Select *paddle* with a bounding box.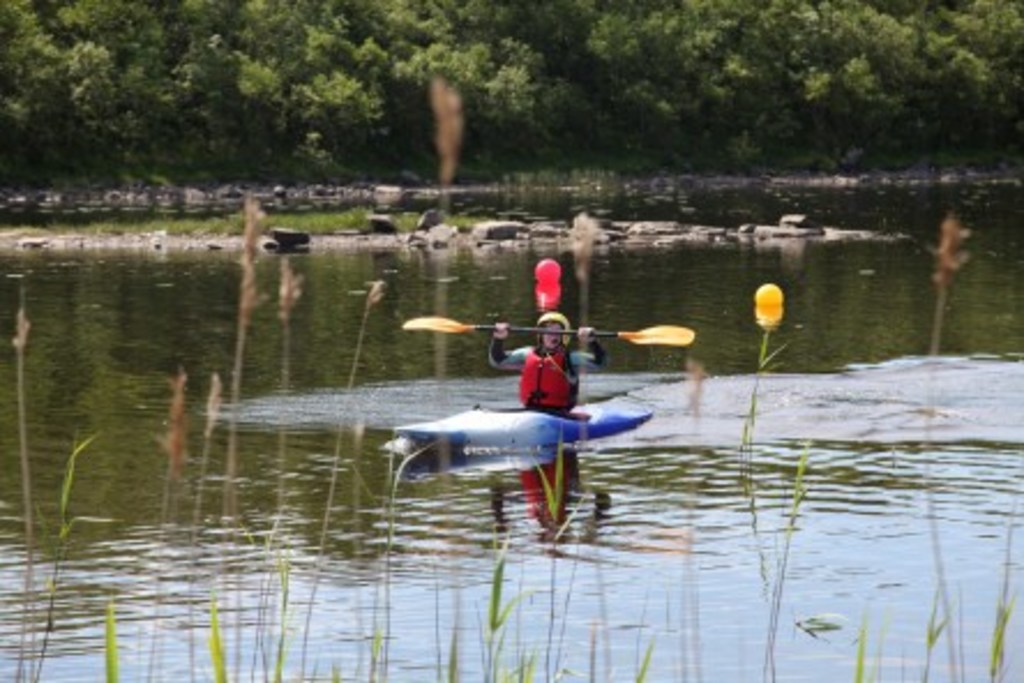
l=404, t=314, r=694, b=335.
